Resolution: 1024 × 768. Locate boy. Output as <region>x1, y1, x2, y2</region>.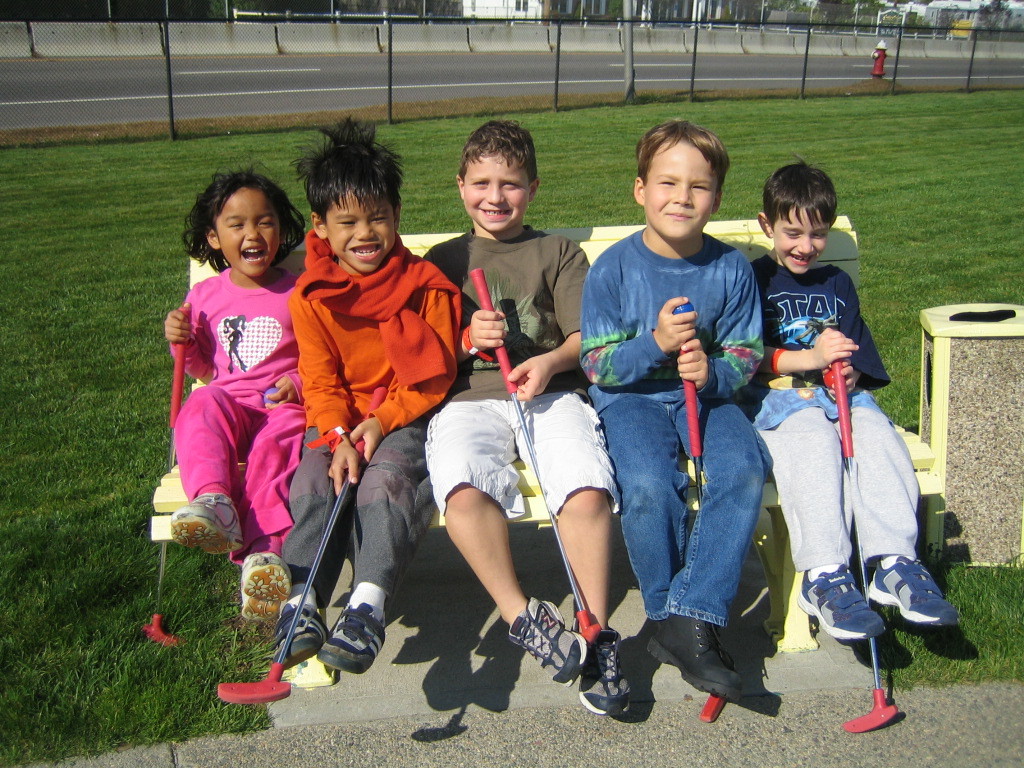
<region>730, 179, 927, 709</region>.
